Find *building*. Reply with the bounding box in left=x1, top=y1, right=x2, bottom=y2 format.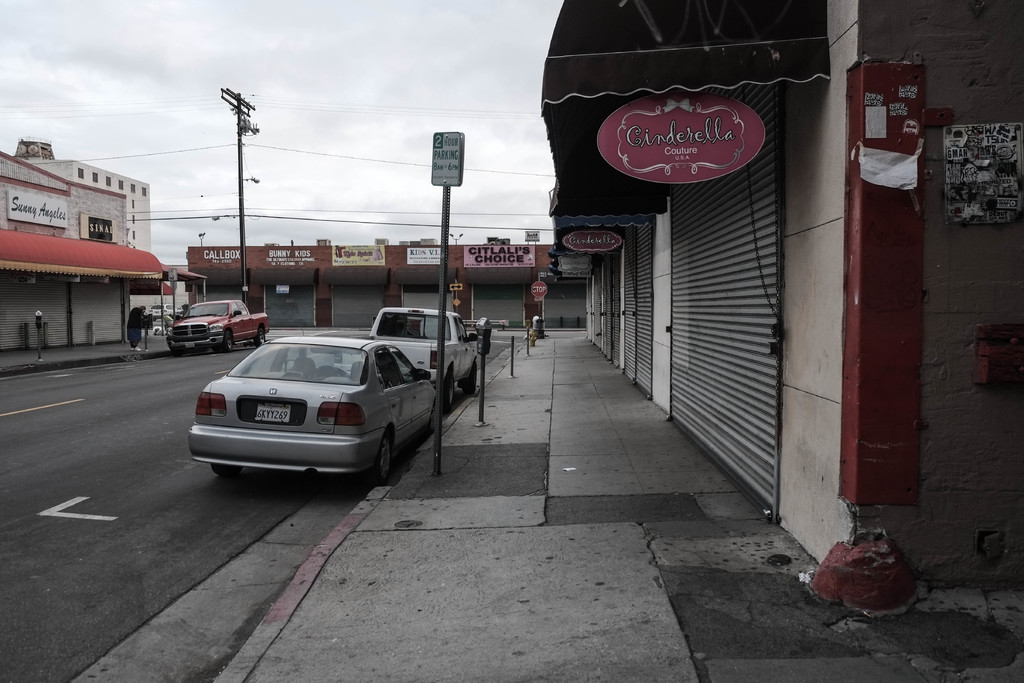
left=16, top=159, right=151, bottom=251.
